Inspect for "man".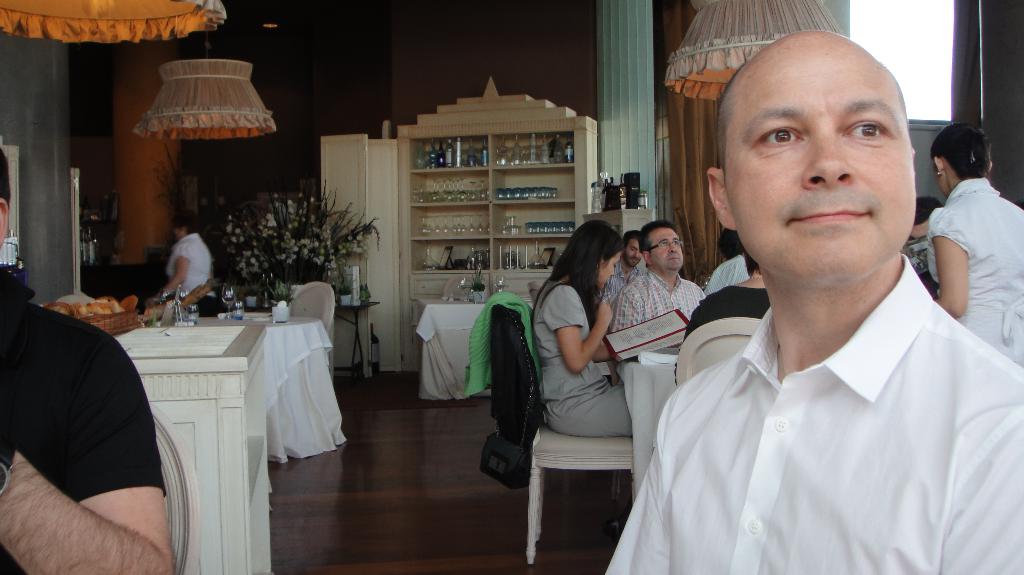
Inspection: 600,224,718,390.
